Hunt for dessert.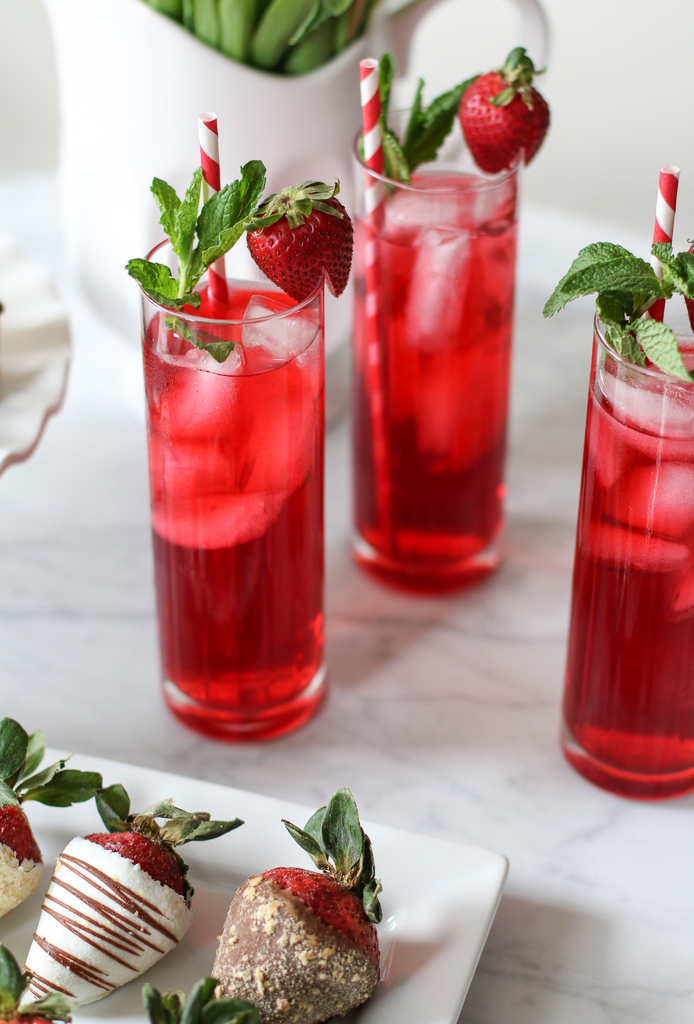
Hunted down at 205/790/389/1023.
